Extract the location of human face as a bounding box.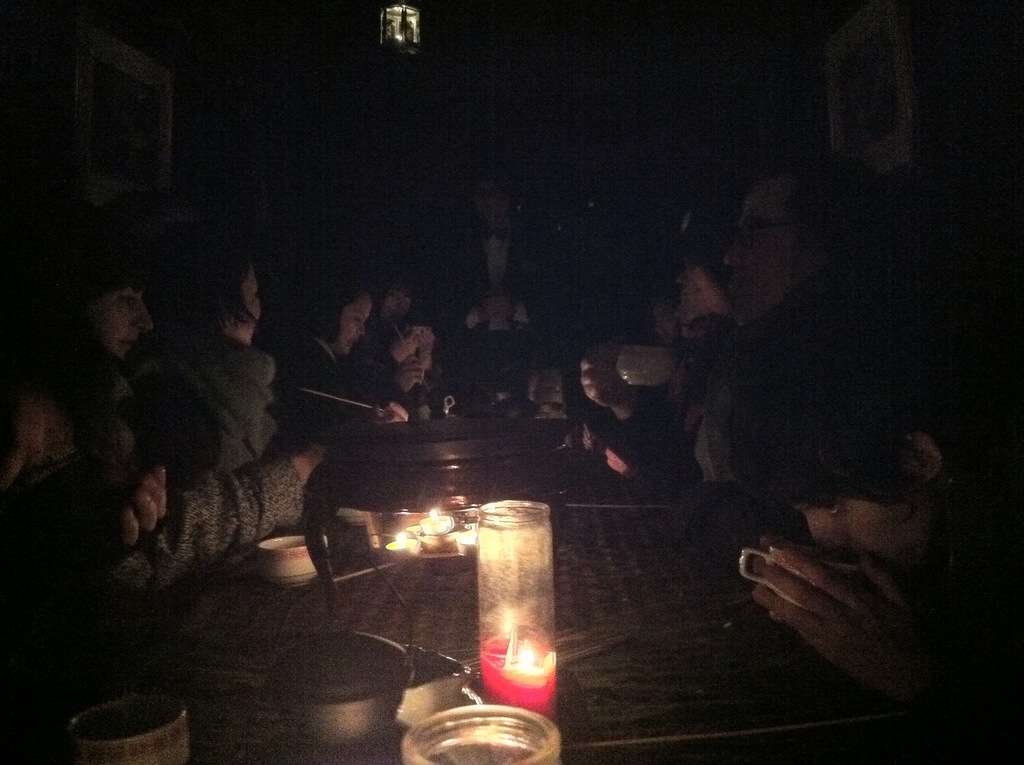
left=385, top=285, right=408, bottom=316.
